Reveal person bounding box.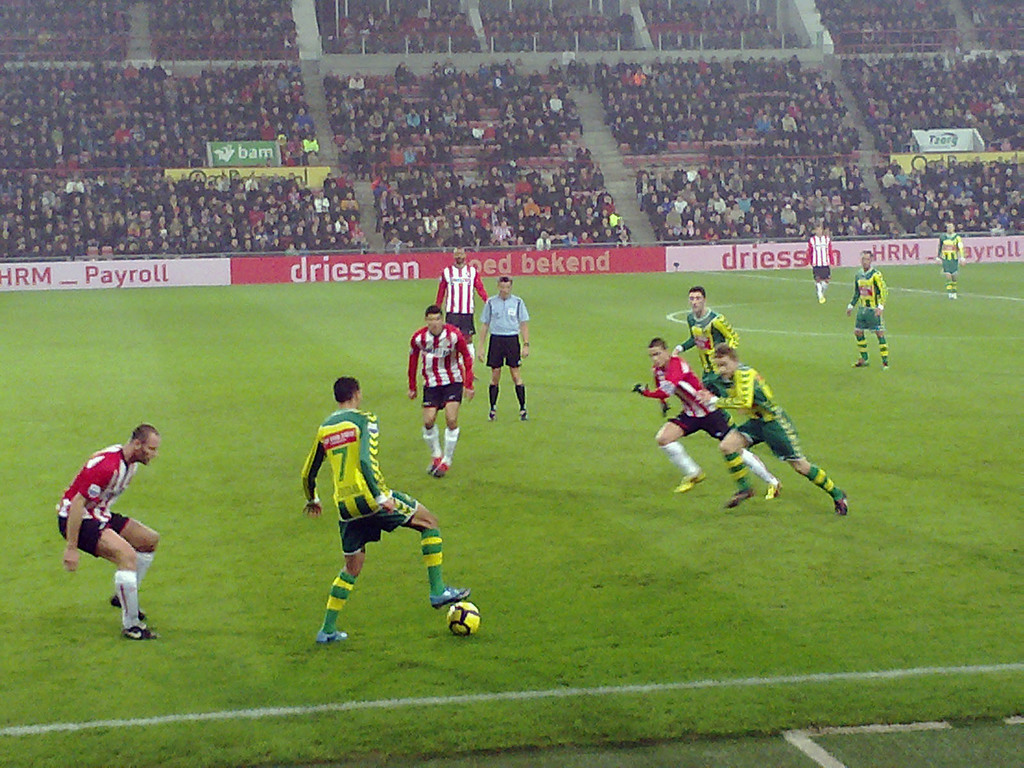
Revealed: (x1=632, y1=339, x2=783, y2=504).
